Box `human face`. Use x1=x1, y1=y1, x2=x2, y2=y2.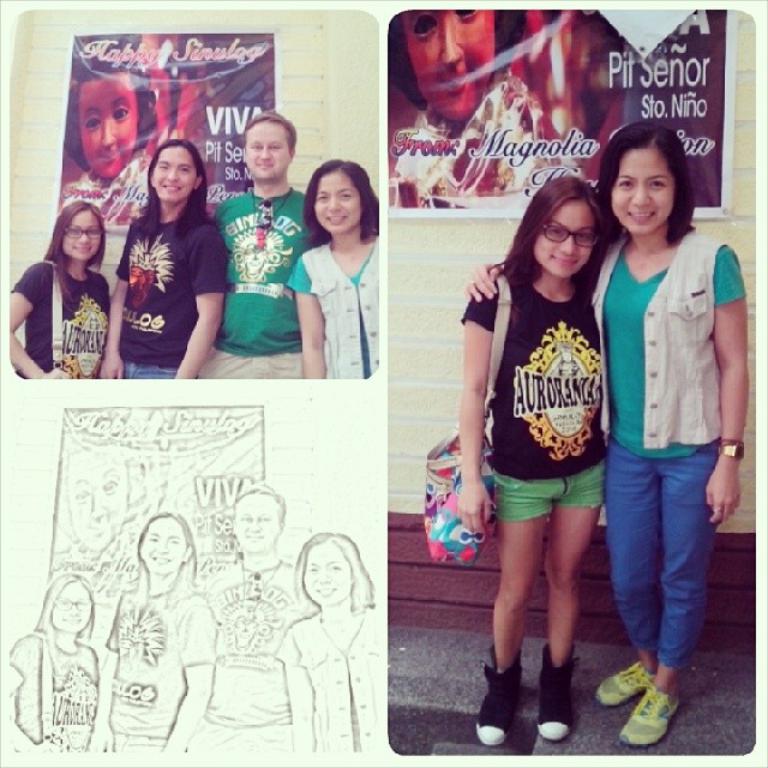
x1=49, y1=584, x2=89, y2=631.
